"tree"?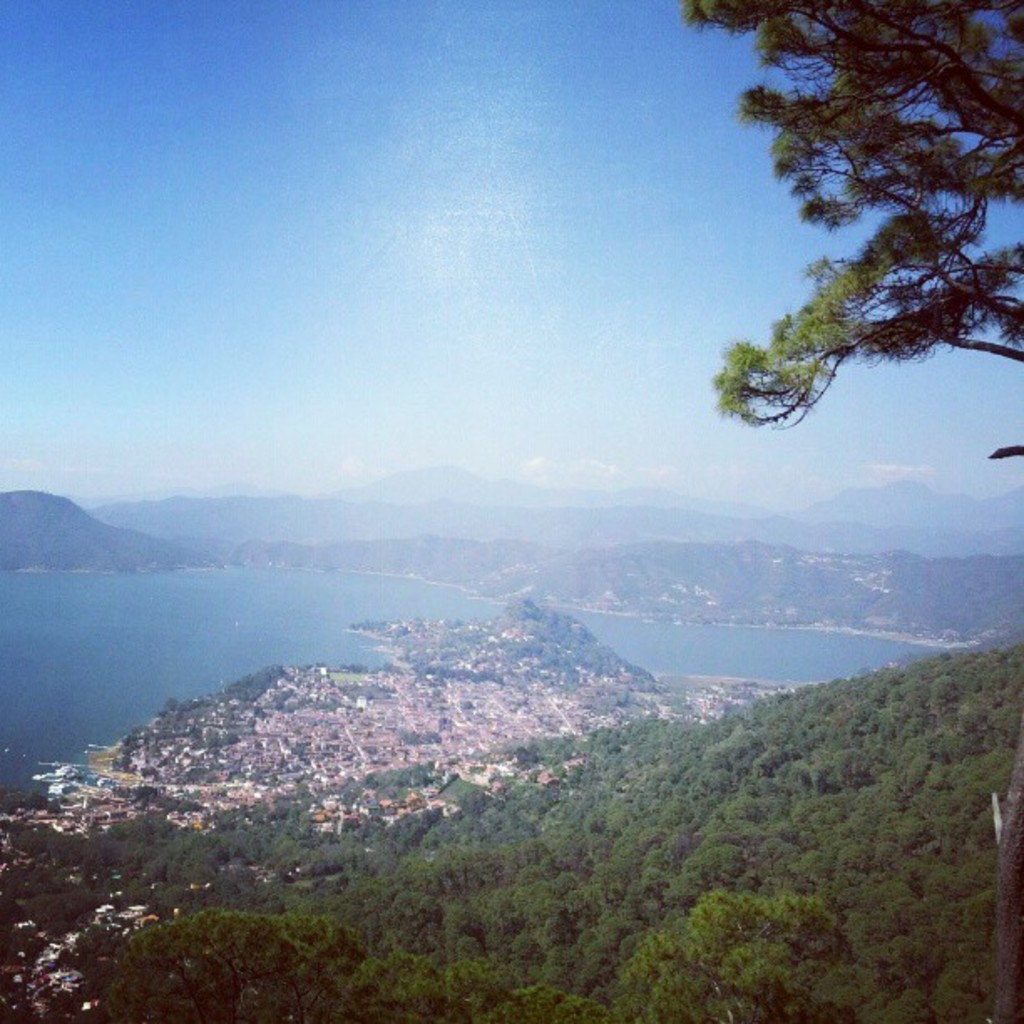
{"left": 683, "top": 0, "right": 1022, "bottom": 467}
